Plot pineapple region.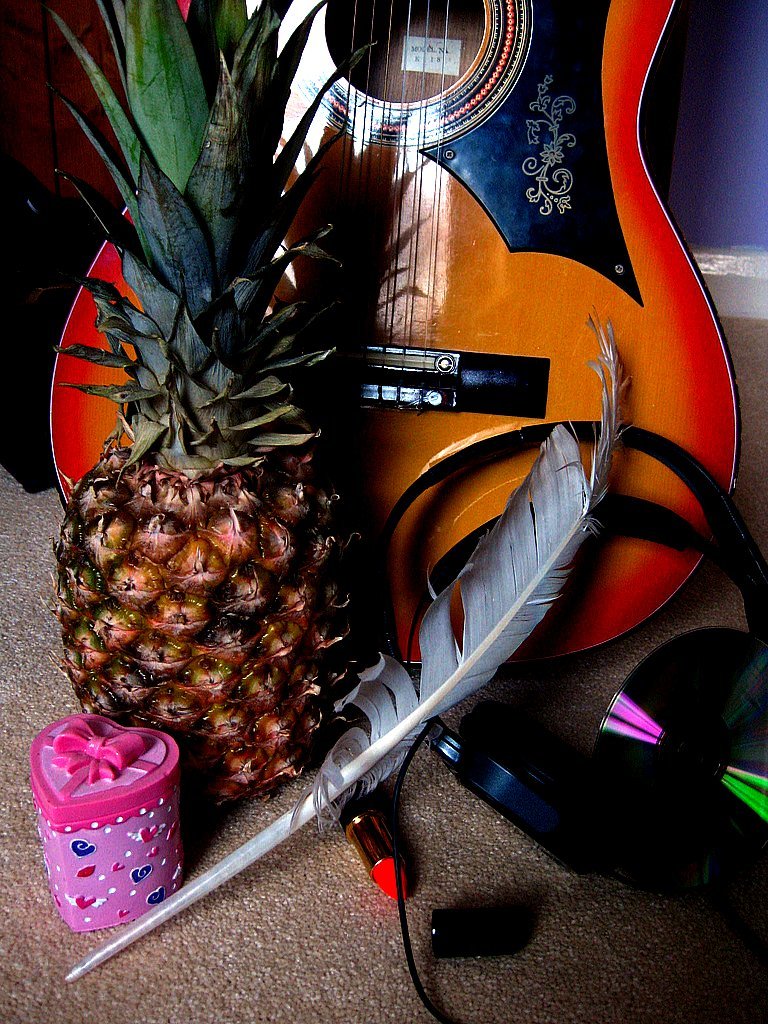
Plotted at 46, 0, 372, 799.
